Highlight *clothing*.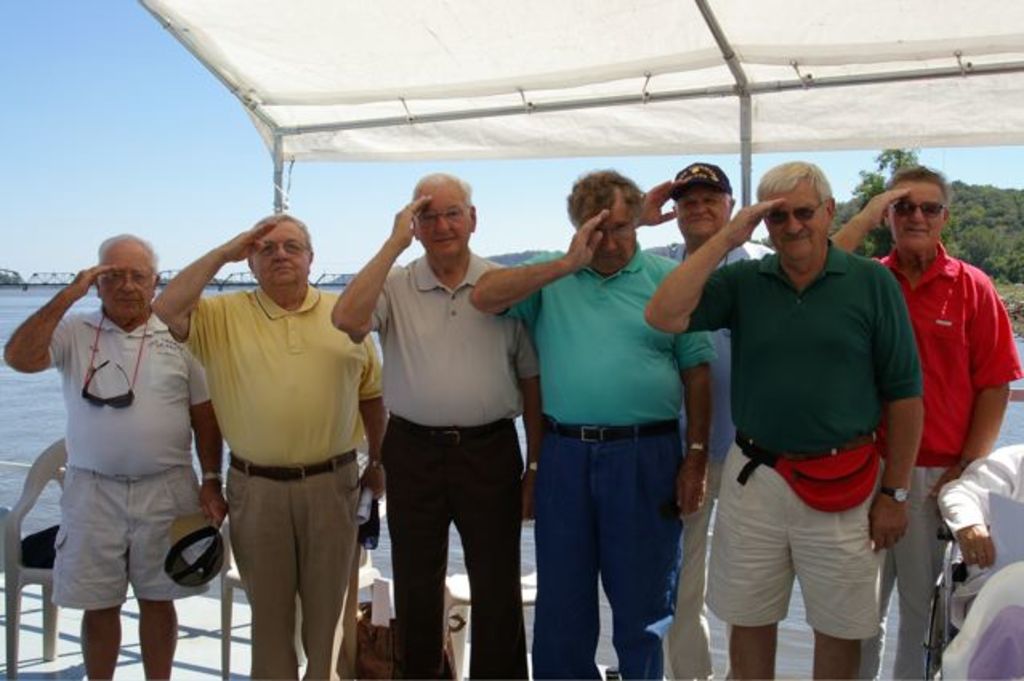
Highlighted region: [x1=377, y1=229, x2=530, y2=679].
